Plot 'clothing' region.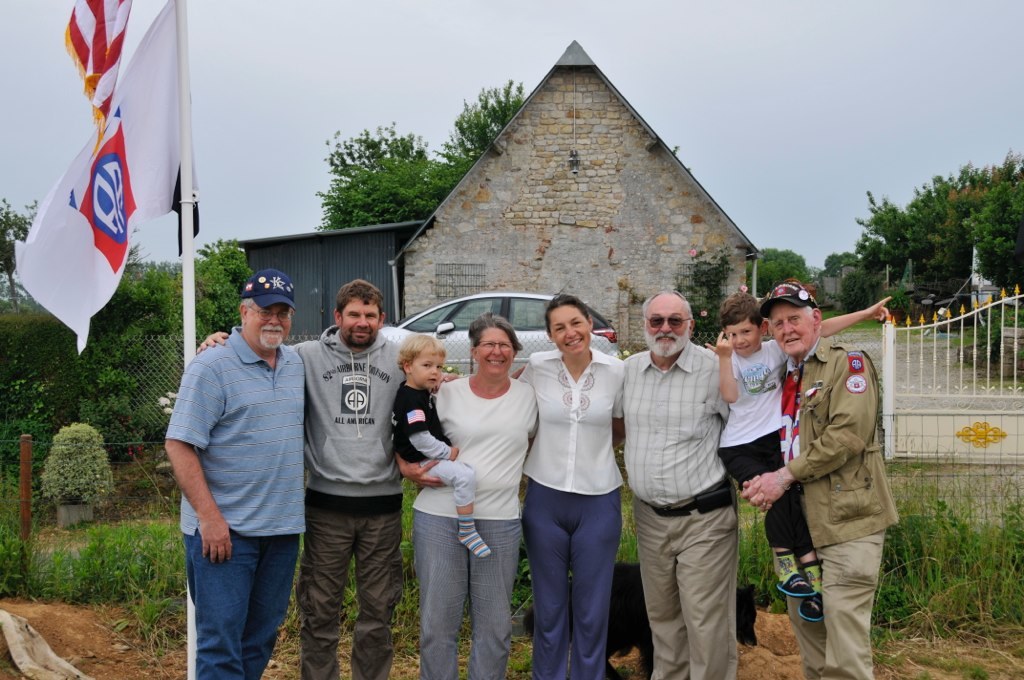
Plotted at (515, 335, 629, 676).
